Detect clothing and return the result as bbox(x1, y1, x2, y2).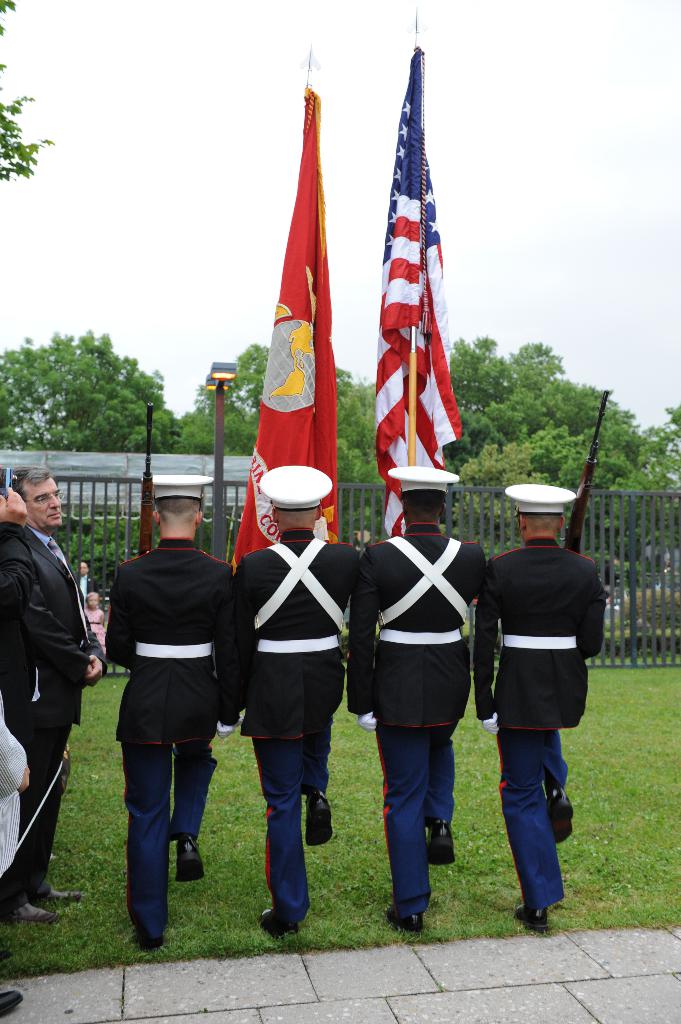
bbox(96, 542, 241, 938).
